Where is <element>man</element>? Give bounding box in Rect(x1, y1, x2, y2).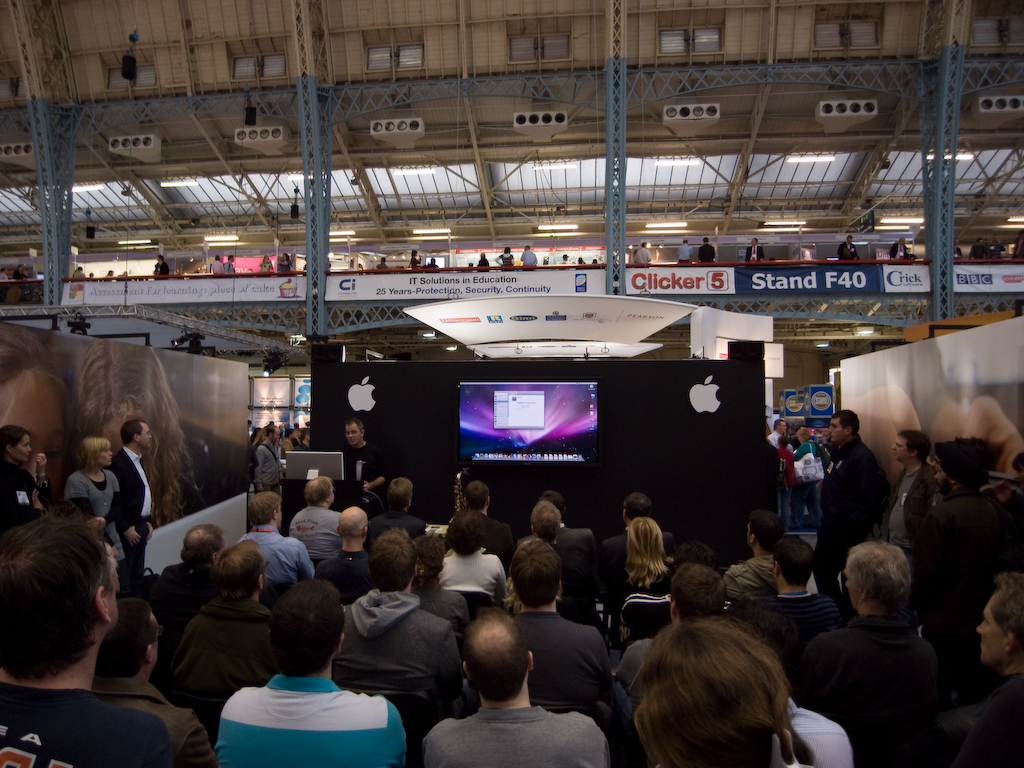
Rect(105, 416, 155, 584).
